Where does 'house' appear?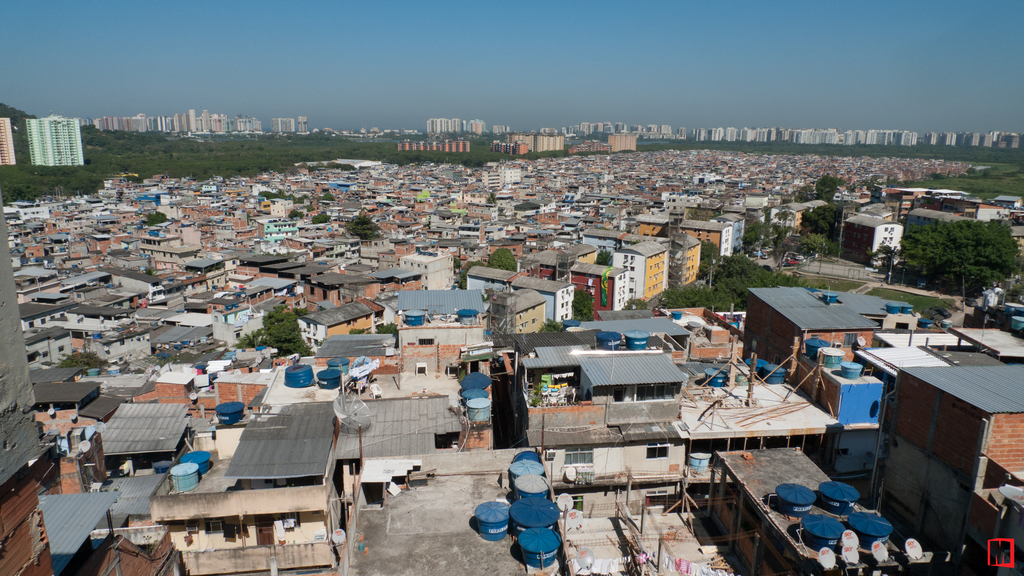
Appears at <region>472, 271, 578, 339</region>.
